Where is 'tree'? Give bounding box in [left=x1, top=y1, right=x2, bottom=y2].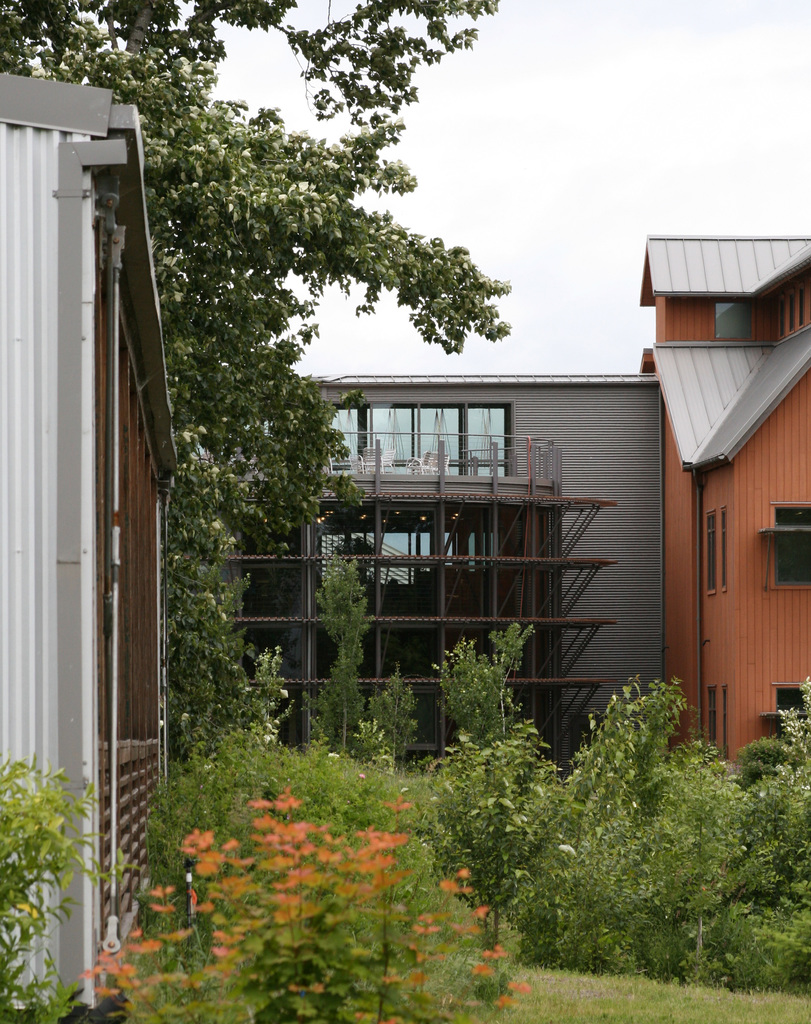
[left=0, top=0, right=520, bottom=755].
